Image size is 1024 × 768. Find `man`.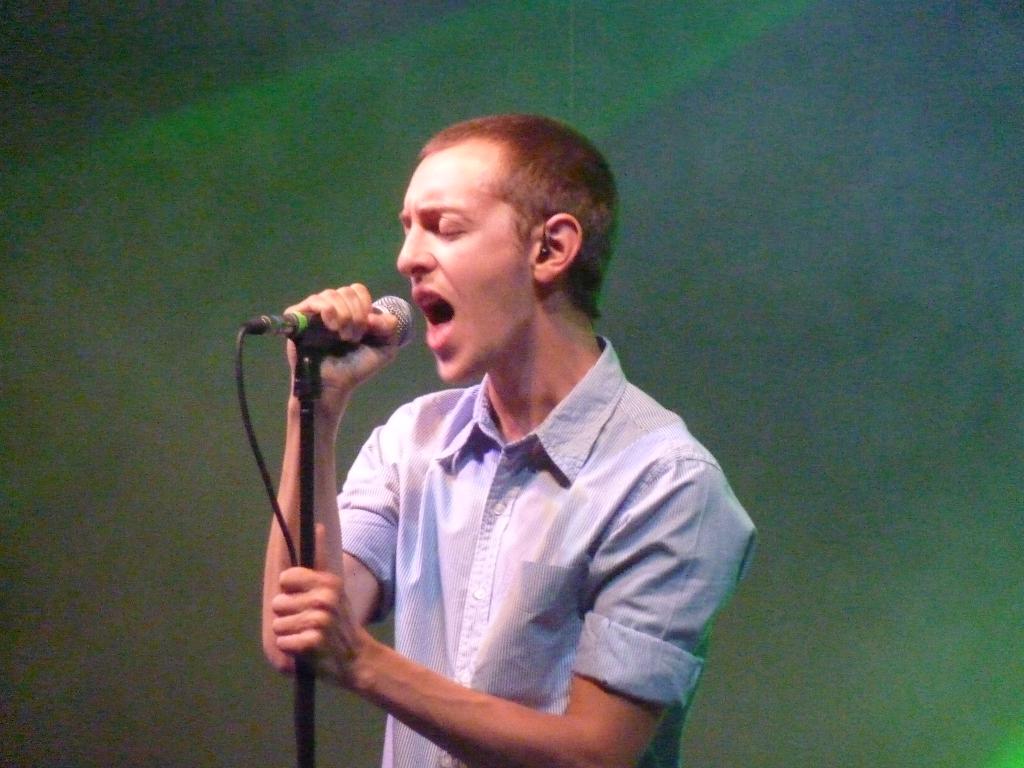
box=[276, 120, 731, 767].
